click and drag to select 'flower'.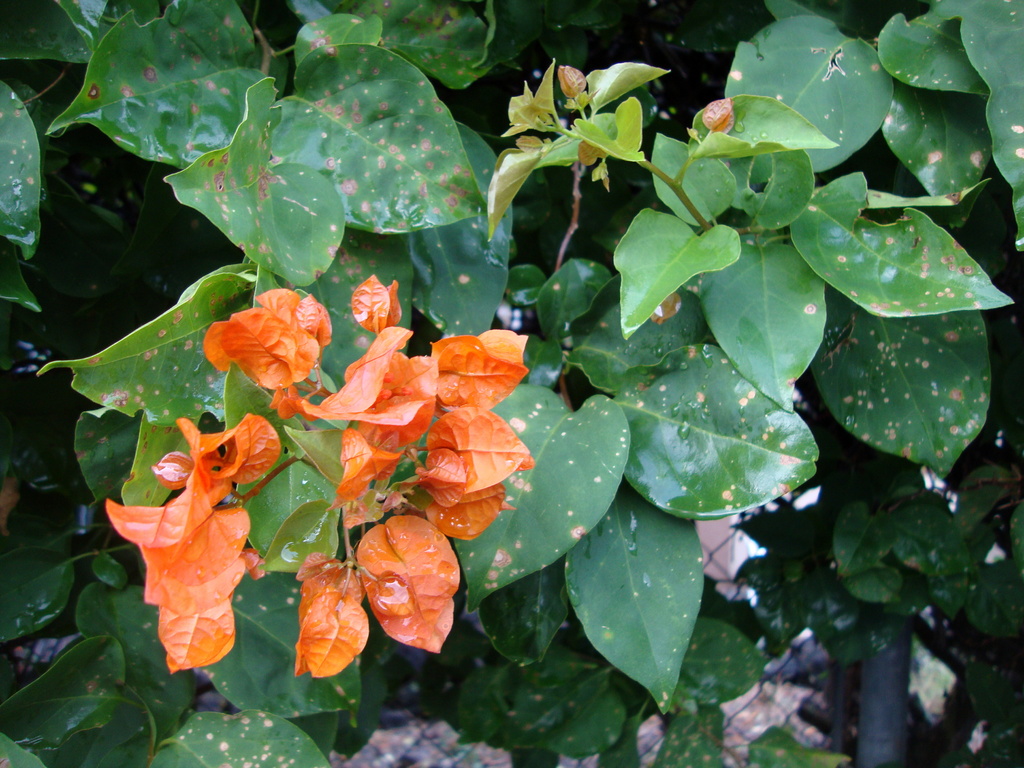
Selection: <bbox>277, 563, 355, 681</bbox>.
